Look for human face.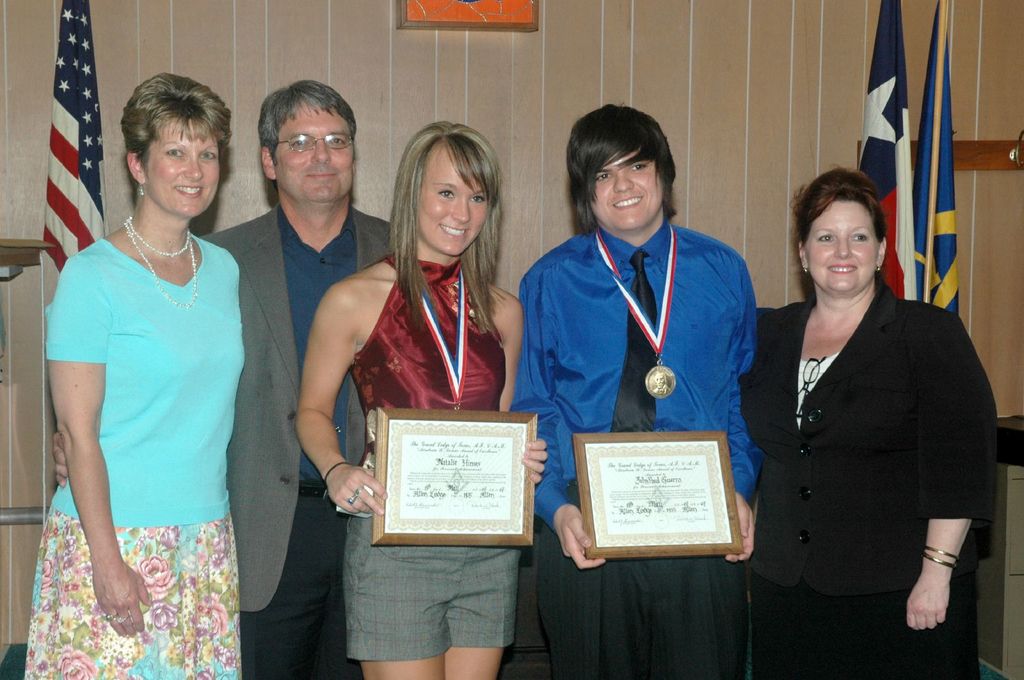
Found: {"x1": 140, "y1": 114, "x2": 224, "y2": 211}.
